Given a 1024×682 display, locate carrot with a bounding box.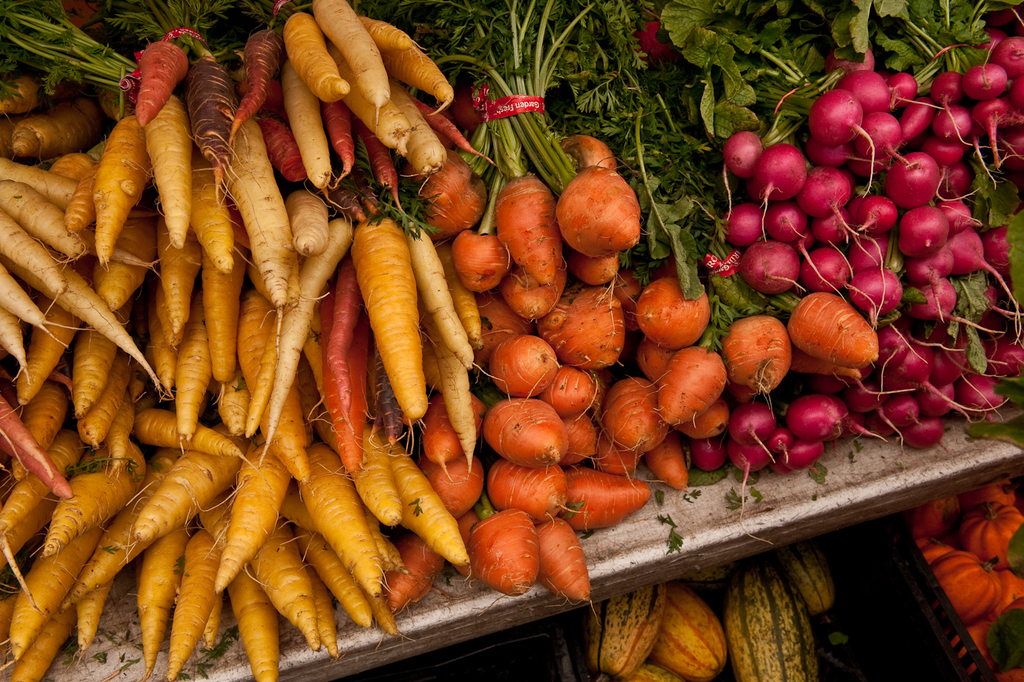
Located: rect(785, 292, 880, 375).
